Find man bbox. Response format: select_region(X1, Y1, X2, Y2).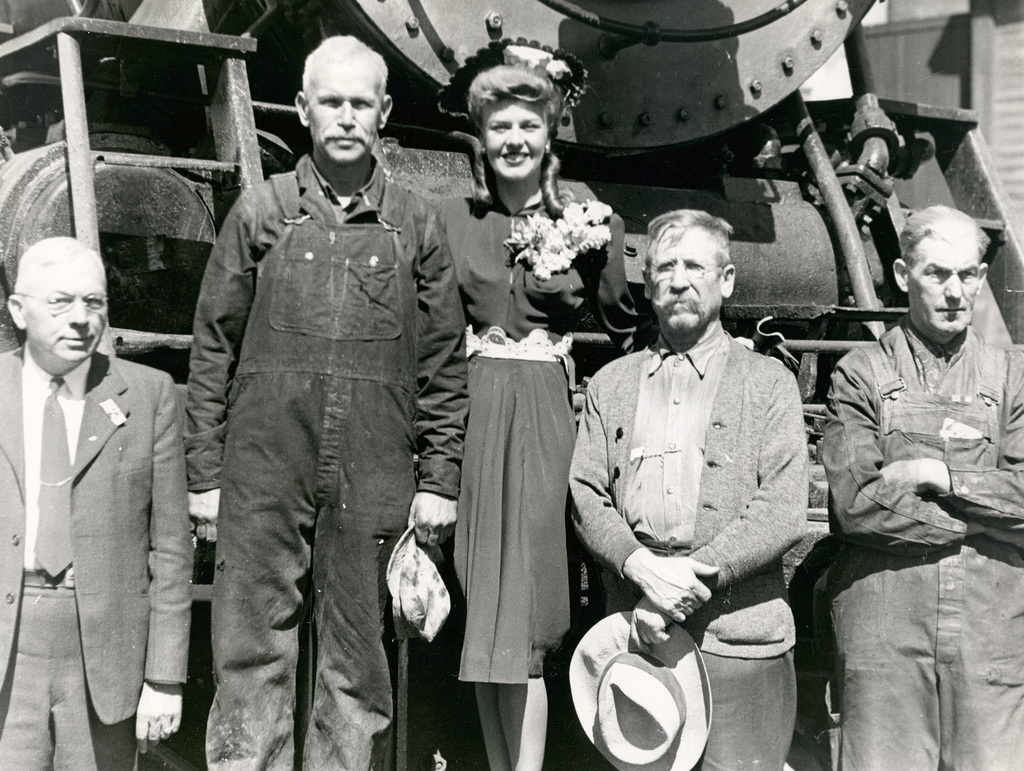
select_region(0, 236, 190, 770).
